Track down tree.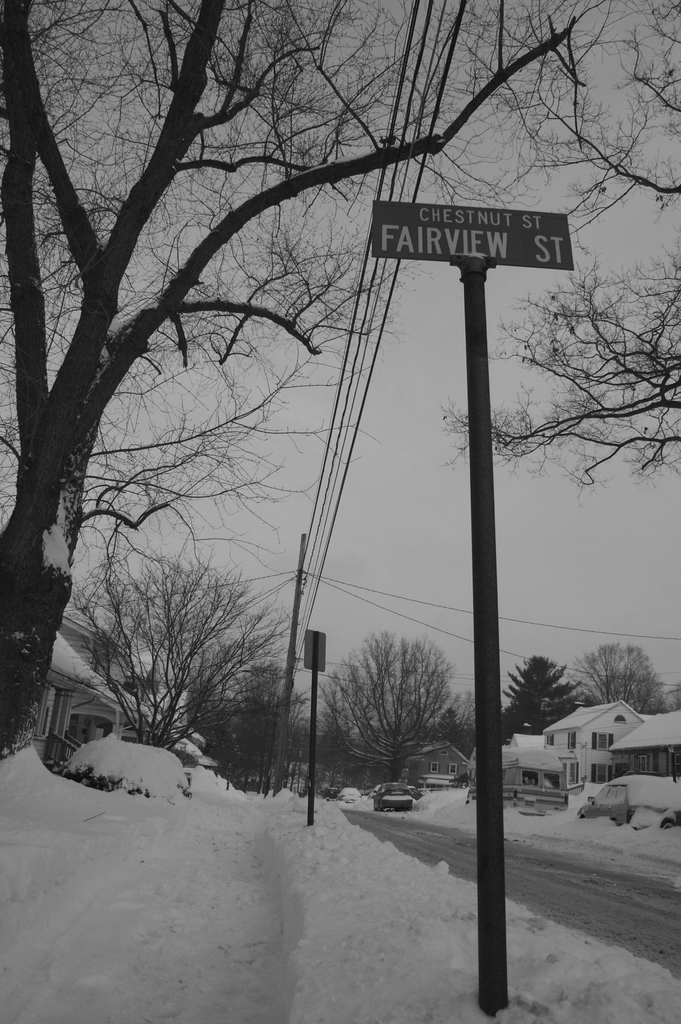
Tracked to 495/648/582/739.
